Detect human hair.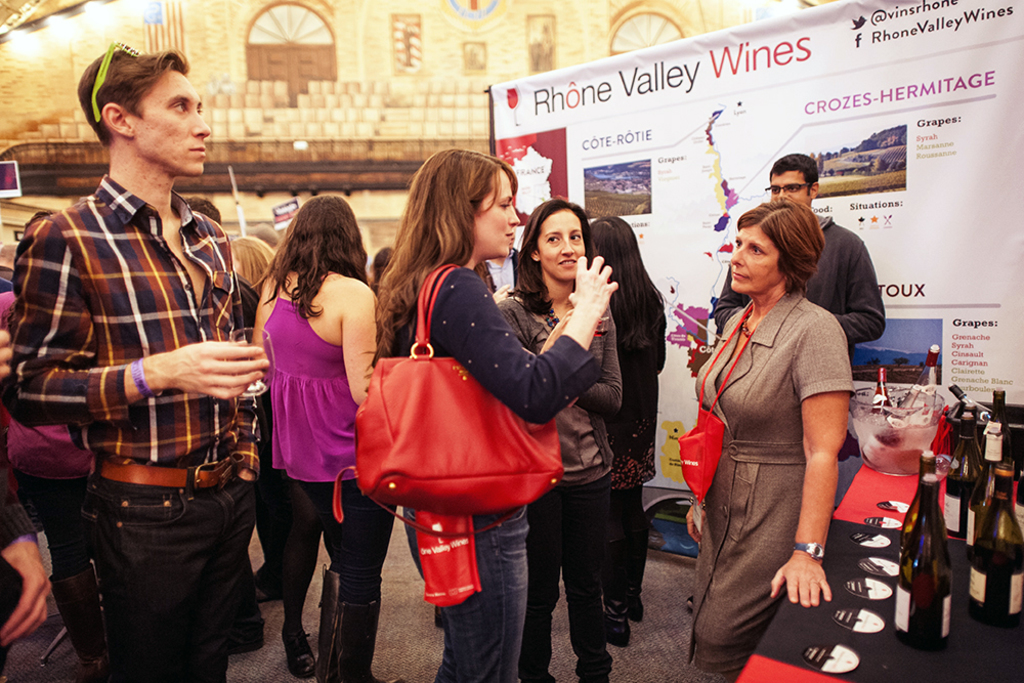
Detected at (72, 43, 188, 150).
